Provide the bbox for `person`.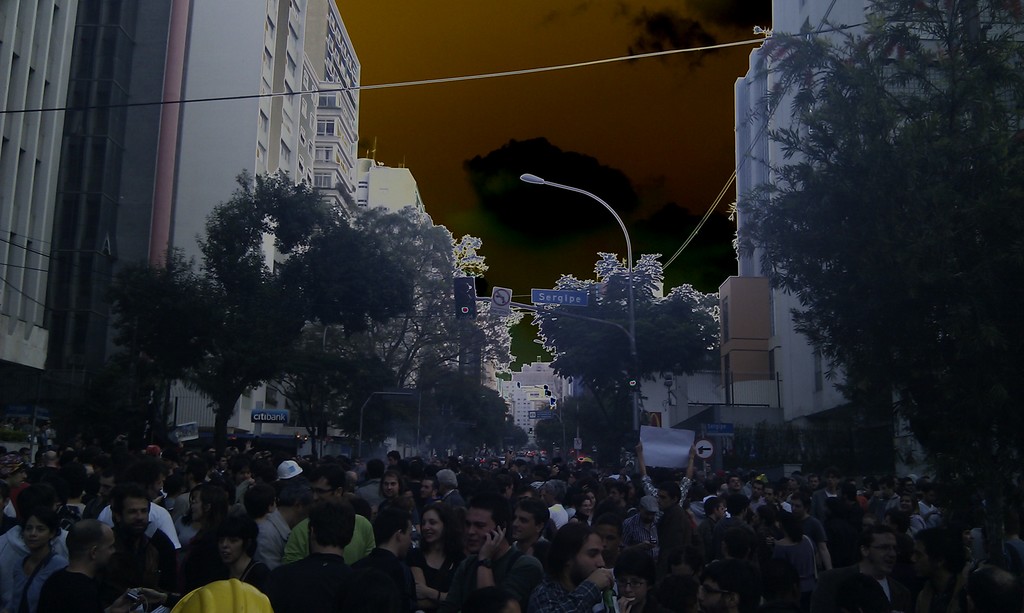
pyautogui.locateOnScreen(42, 448, 67, 486).
